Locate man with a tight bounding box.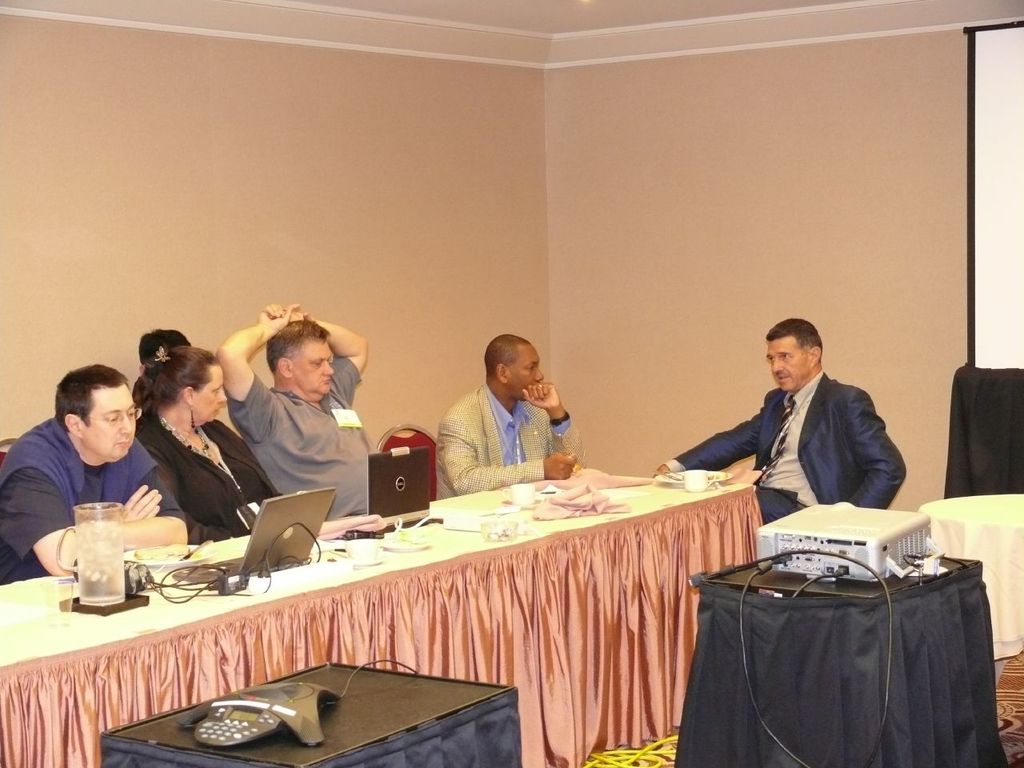
box=[214, 301, 370, 517].
